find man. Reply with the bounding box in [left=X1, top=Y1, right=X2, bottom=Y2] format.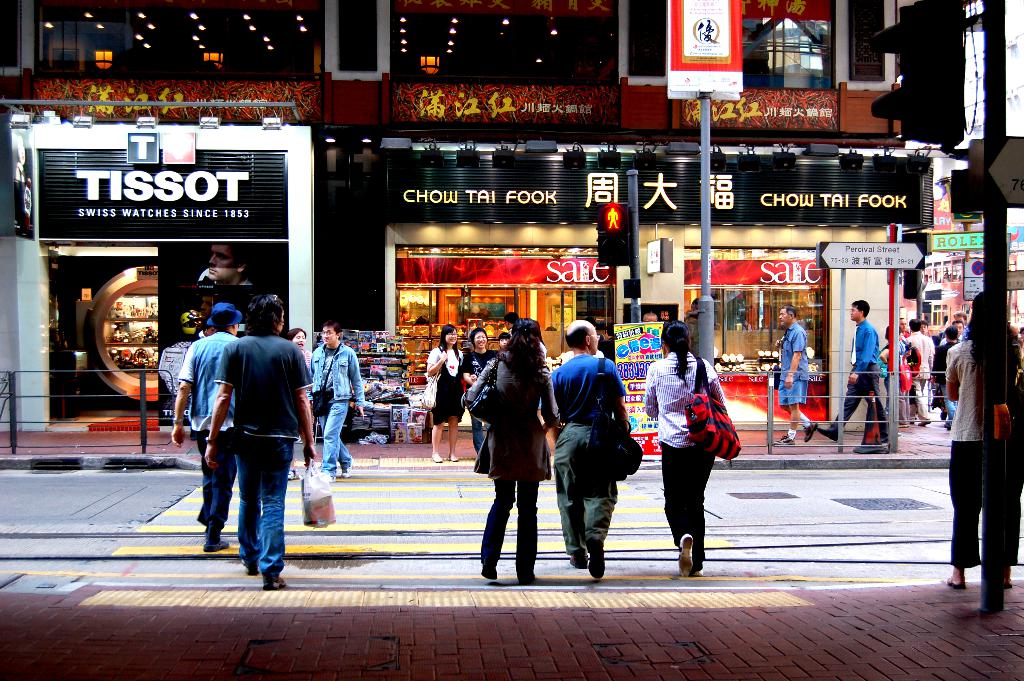
[left=202, top=233, right=240, bottom=280].
